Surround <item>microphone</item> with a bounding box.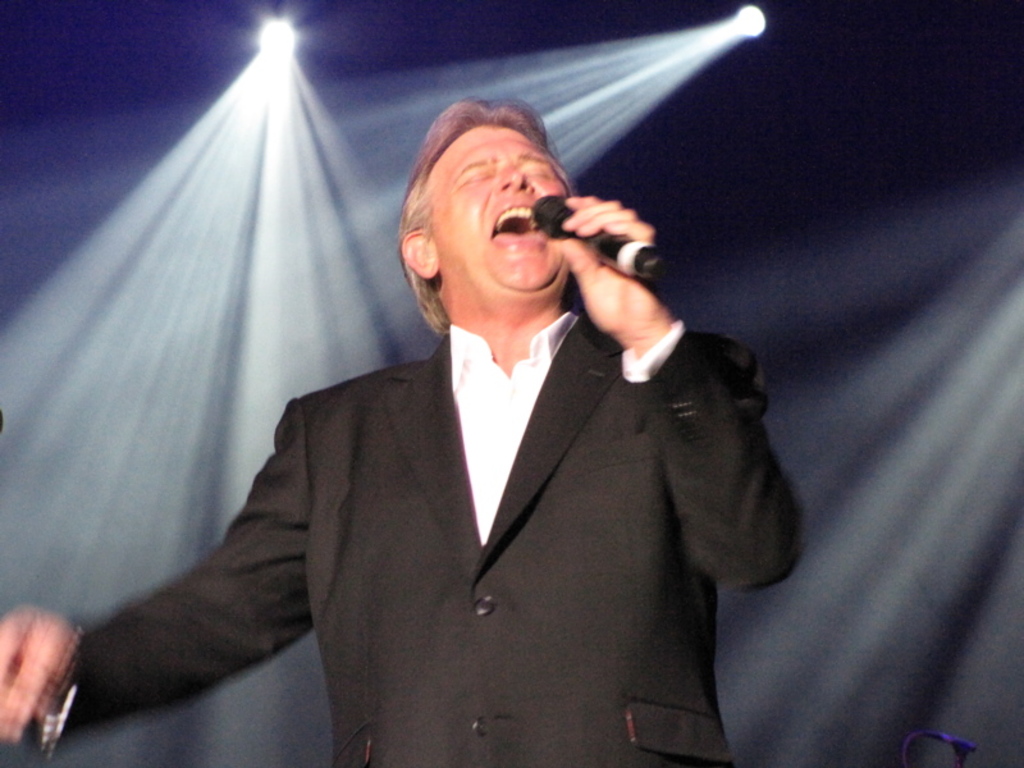
[left=518, top=165, right=669, bottom=314].
